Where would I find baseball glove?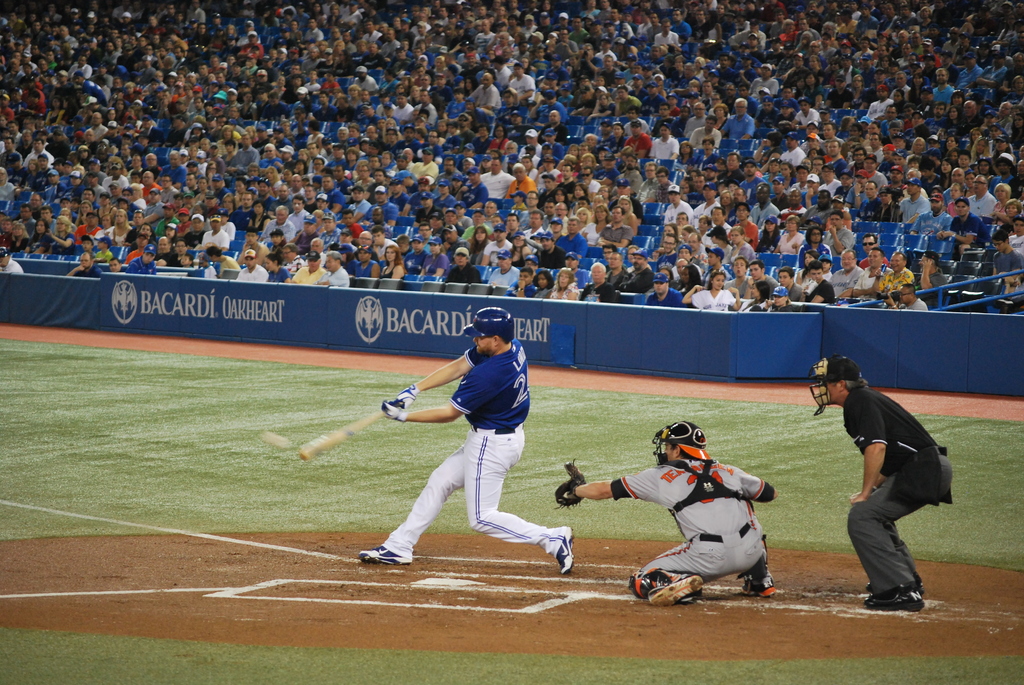
At (x1=551, y1=457, x2=586, y2=508).
